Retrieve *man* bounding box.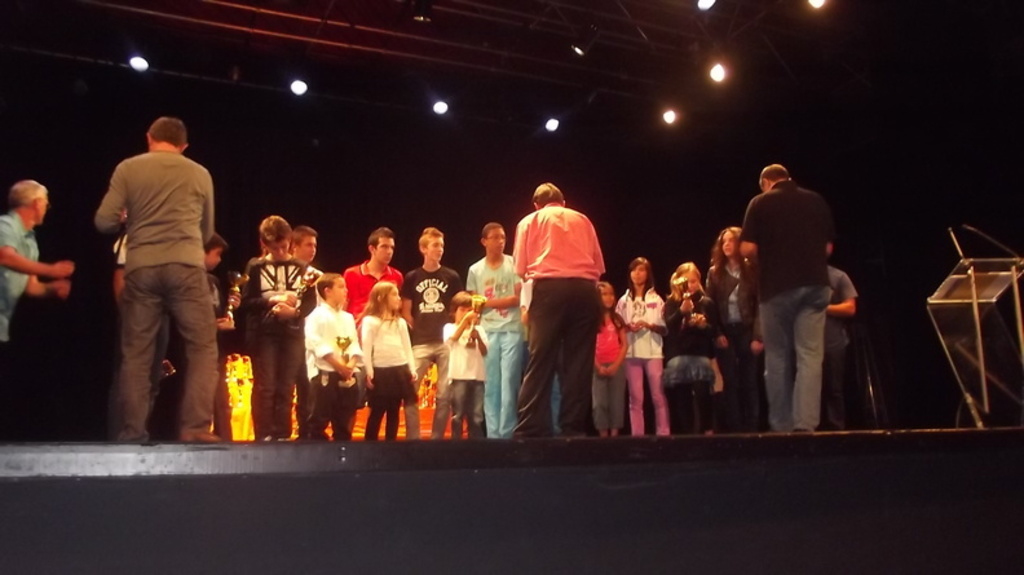
Bounding box: x1=283 y1=218 x2=330 y2=288.
